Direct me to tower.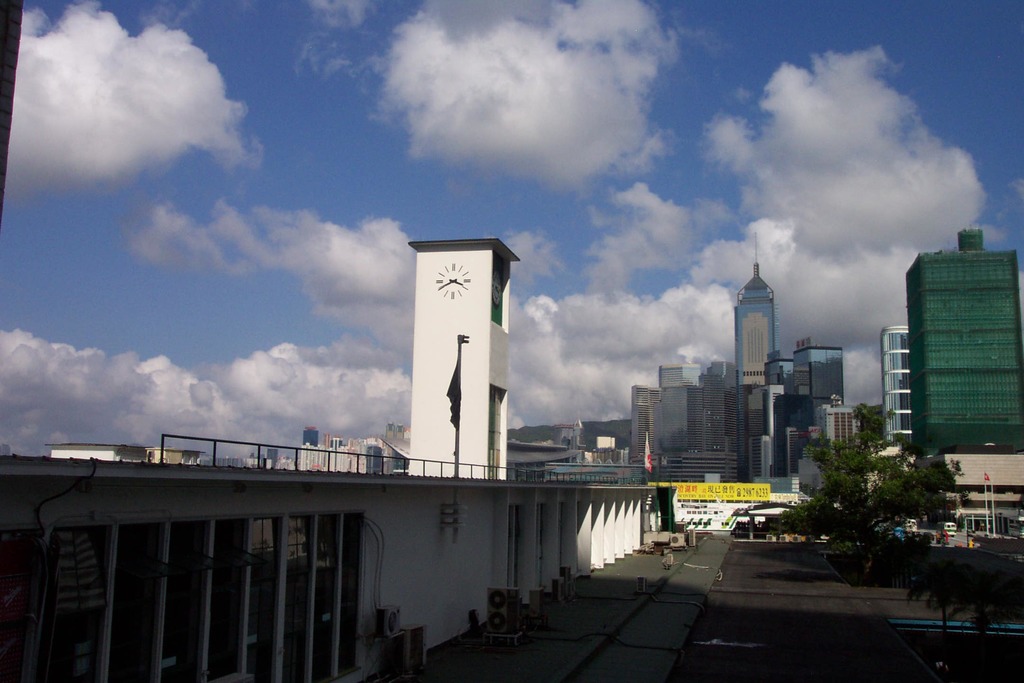
Direction: (left=694, top=365, right=743, bottom=450).
